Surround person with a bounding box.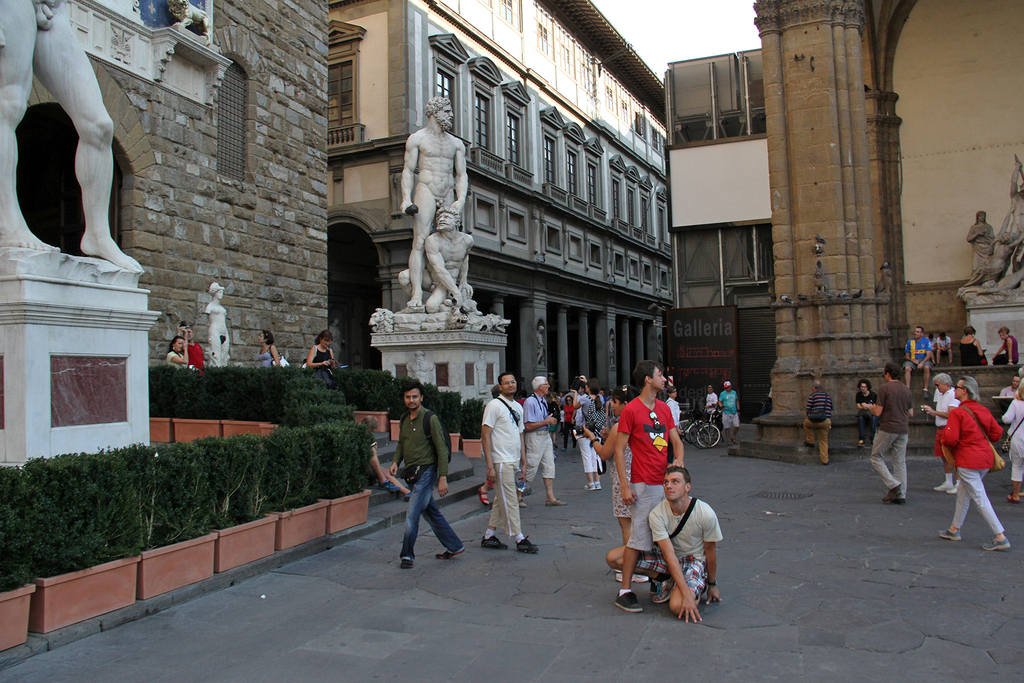
Rect(480, 375, 540, 558).
